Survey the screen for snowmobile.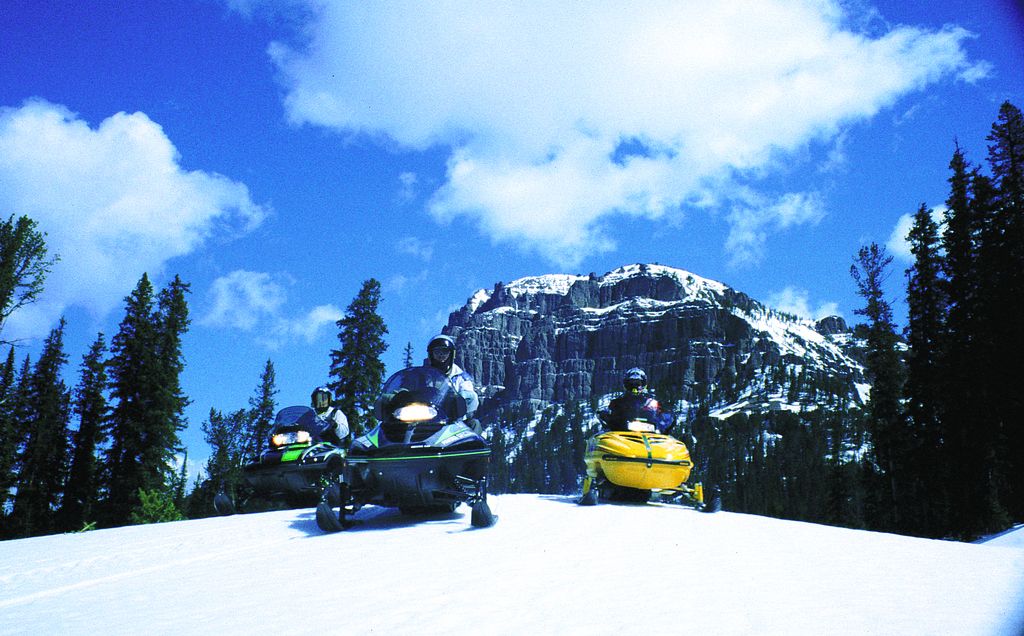
Survey found: 575:410:721:512.
